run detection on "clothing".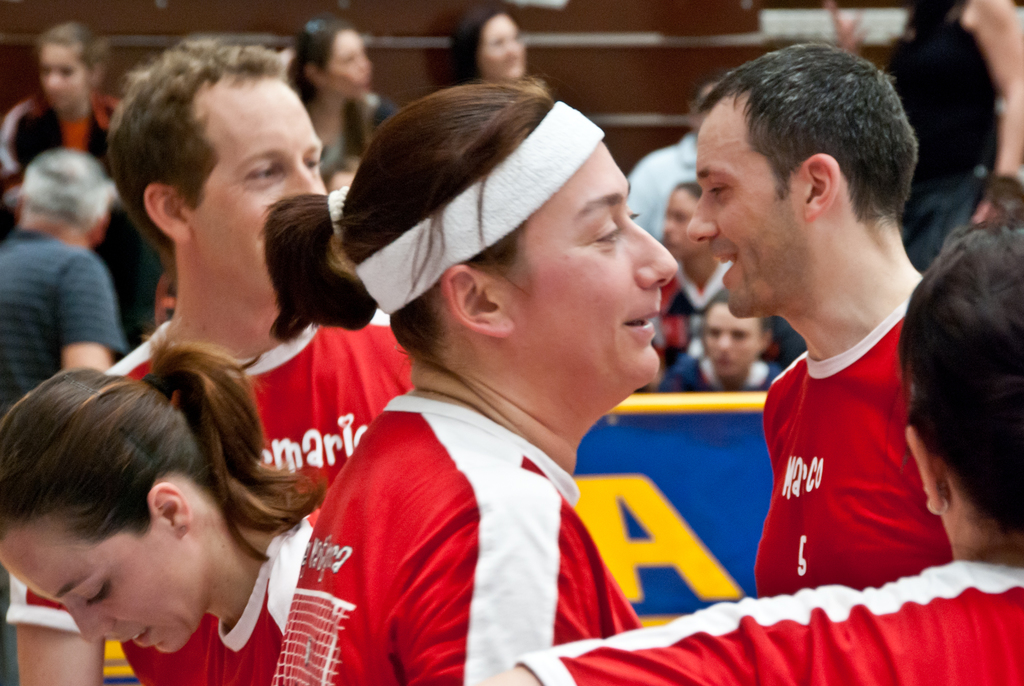
Result: Rect(2, 92, 122, 189).
